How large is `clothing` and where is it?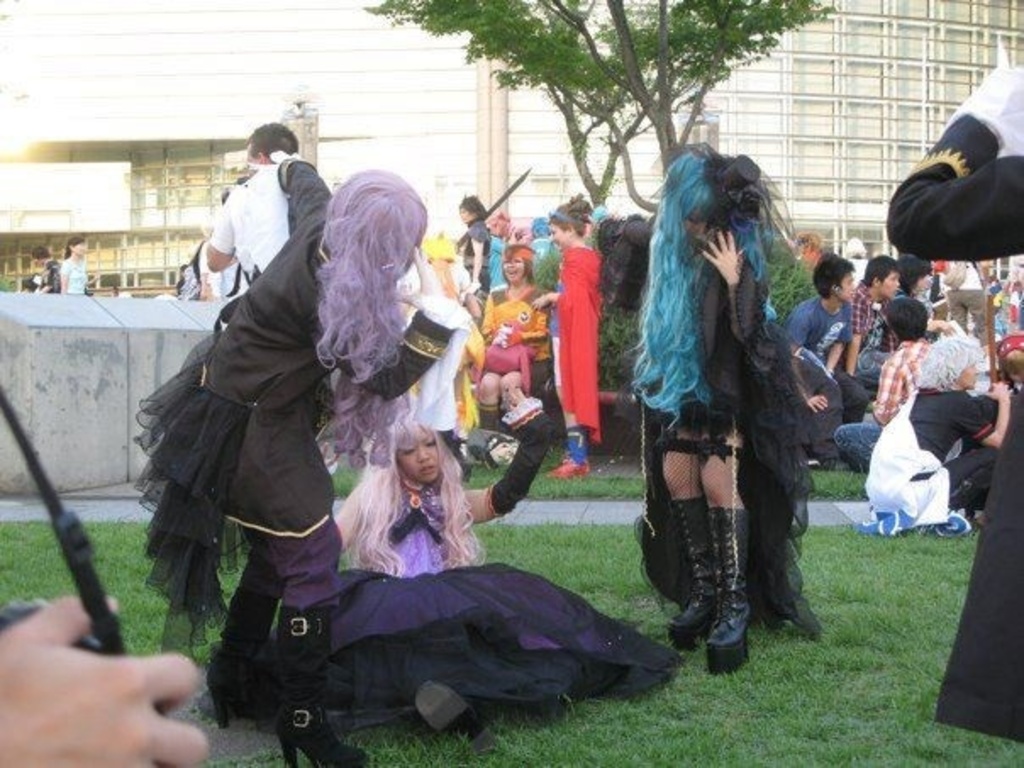
Bounding box: x1=56 y1=259 x2=93 y2=302.
